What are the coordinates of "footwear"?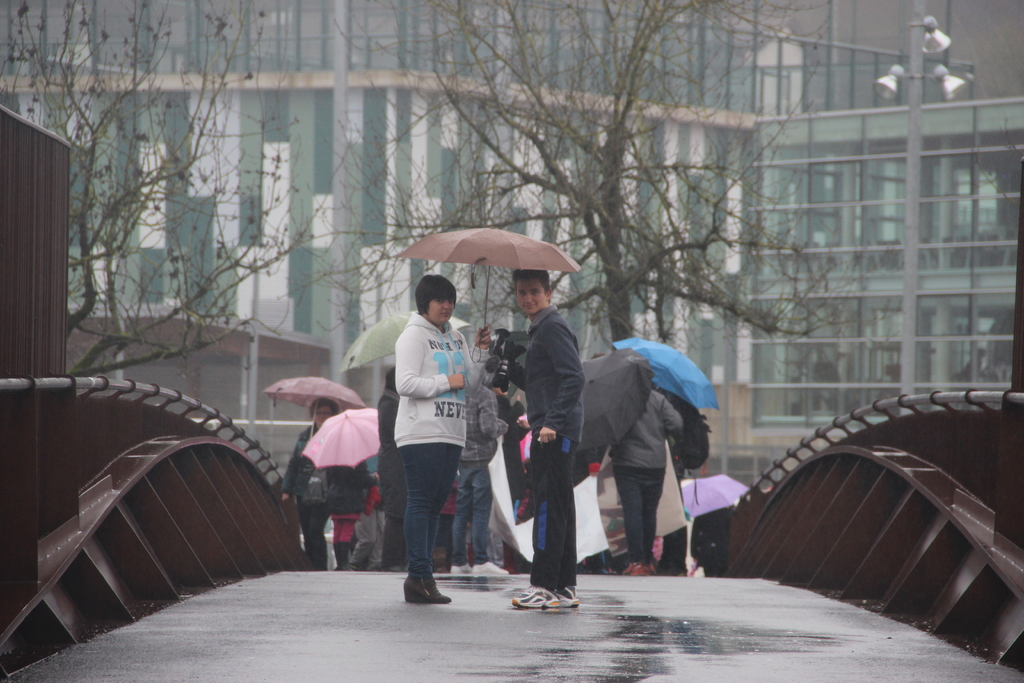
box=[473, 561, 507, 573].
